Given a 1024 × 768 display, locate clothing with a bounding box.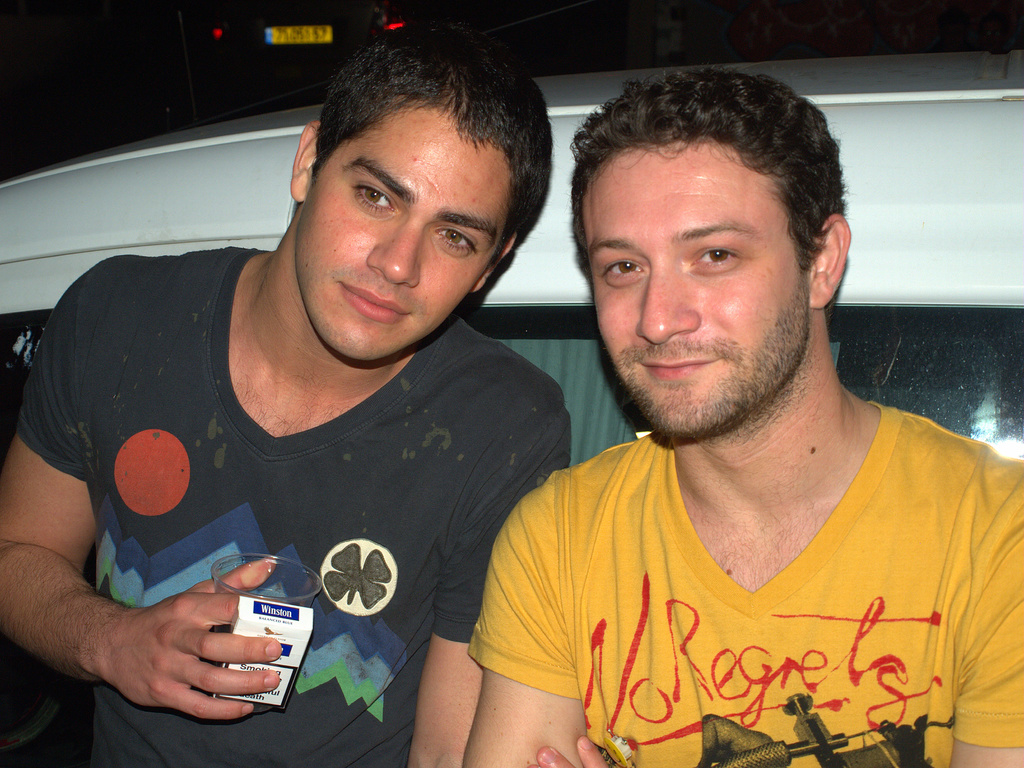
Located: [x1=464, y1=397, x2=1023, y2=767].
